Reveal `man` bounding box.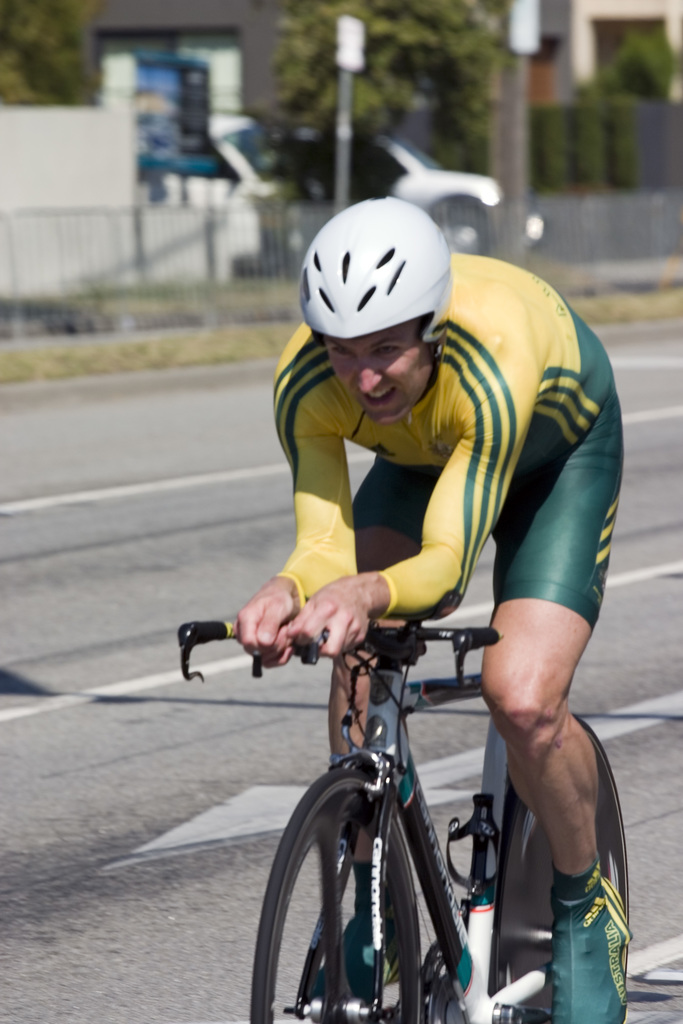
Revealed: bbox=[217, 307, 612, 953].
